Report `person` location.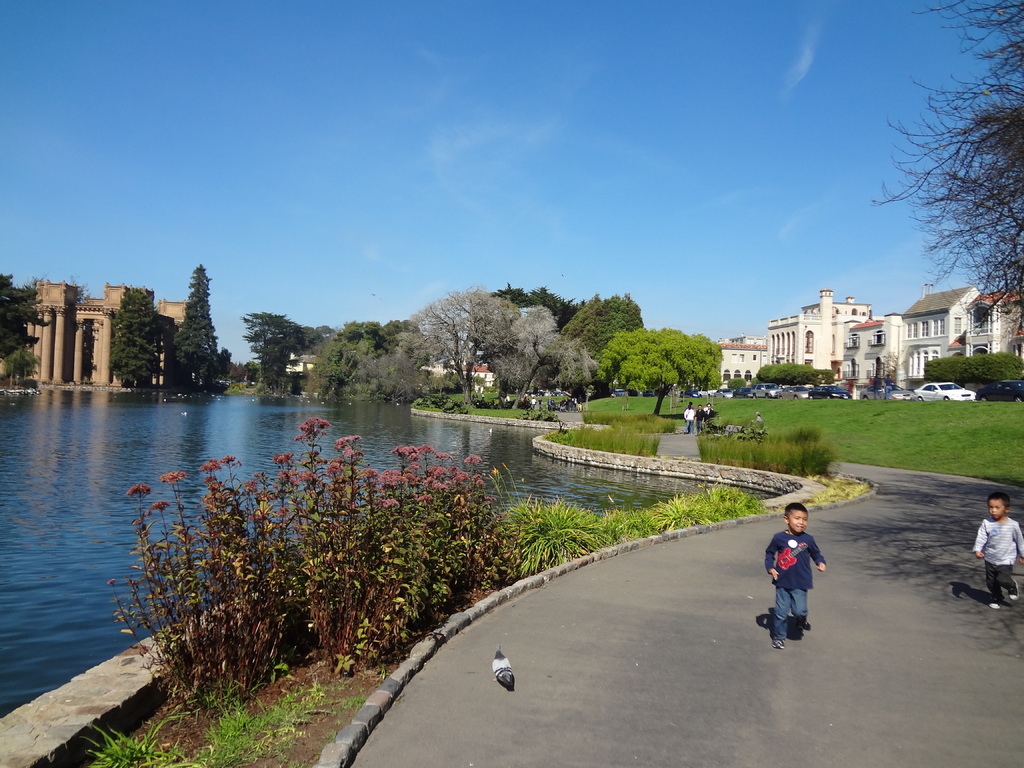
Report: rect(972, 490, 1023, 611).
